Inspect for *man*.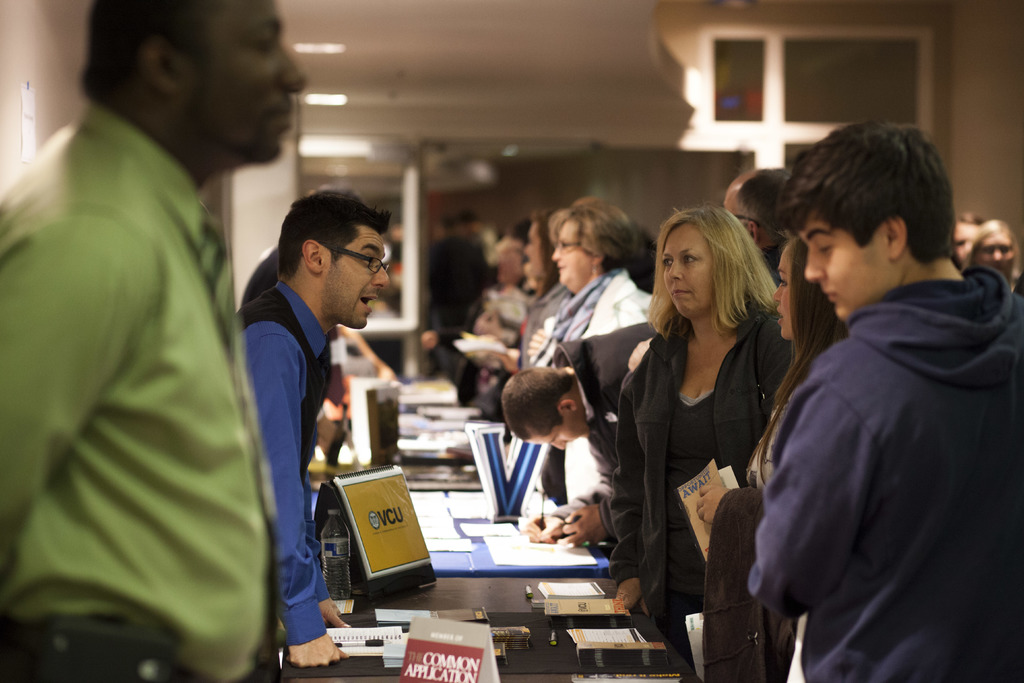
Inspection: 232/192/399/681.
